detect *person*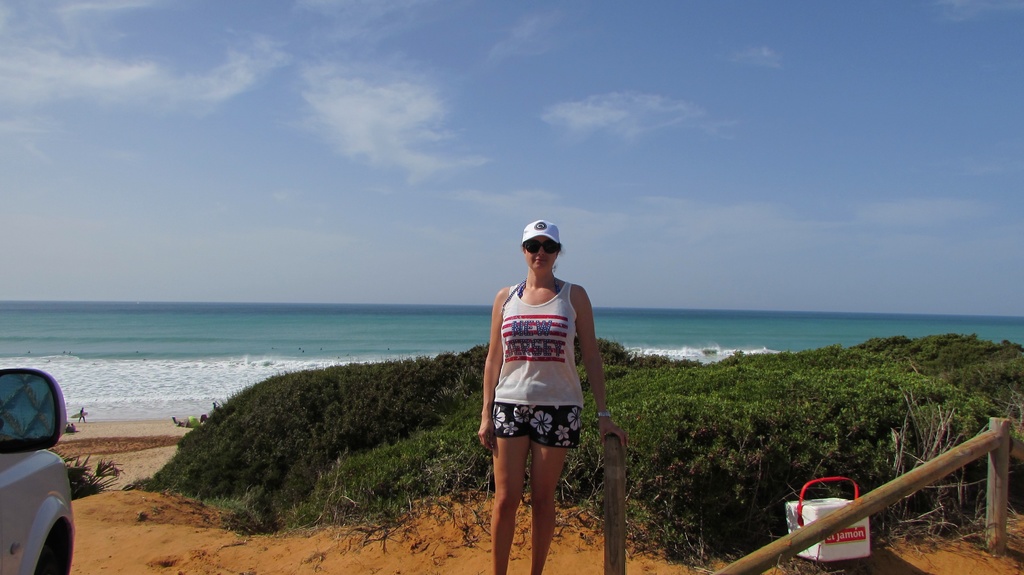
bbox(65, 422, 68, 431)
